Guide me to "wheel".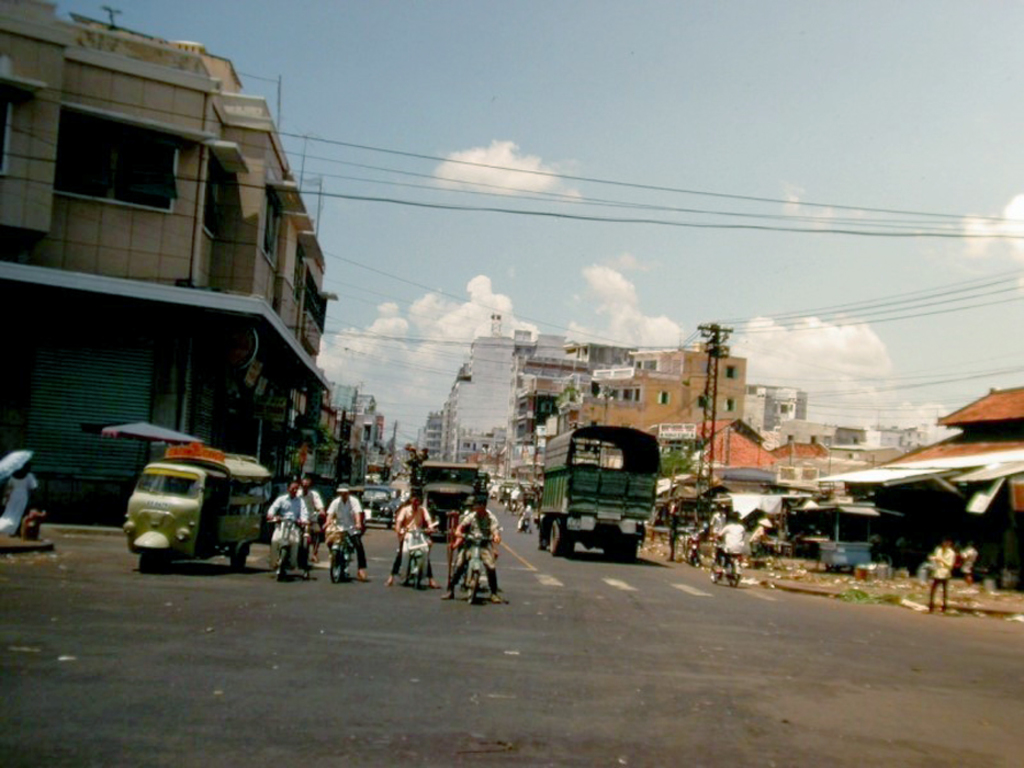
Guidance: x1=725, y1=562, x2=743, y2=584.
